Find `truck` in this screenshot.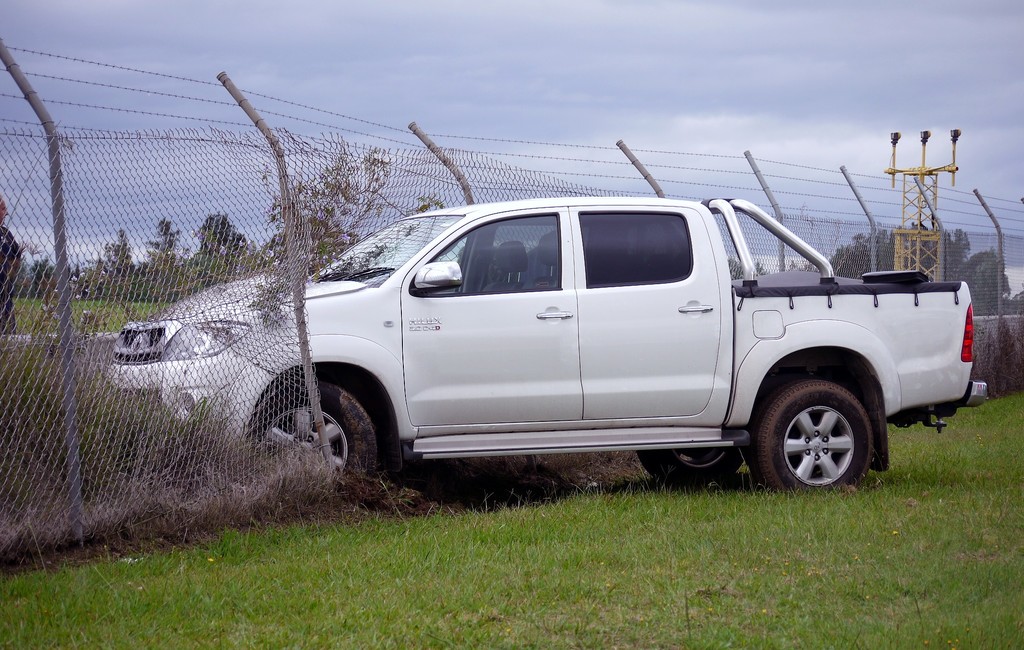
The bounding box for `truck` is (241,191,999,511).
